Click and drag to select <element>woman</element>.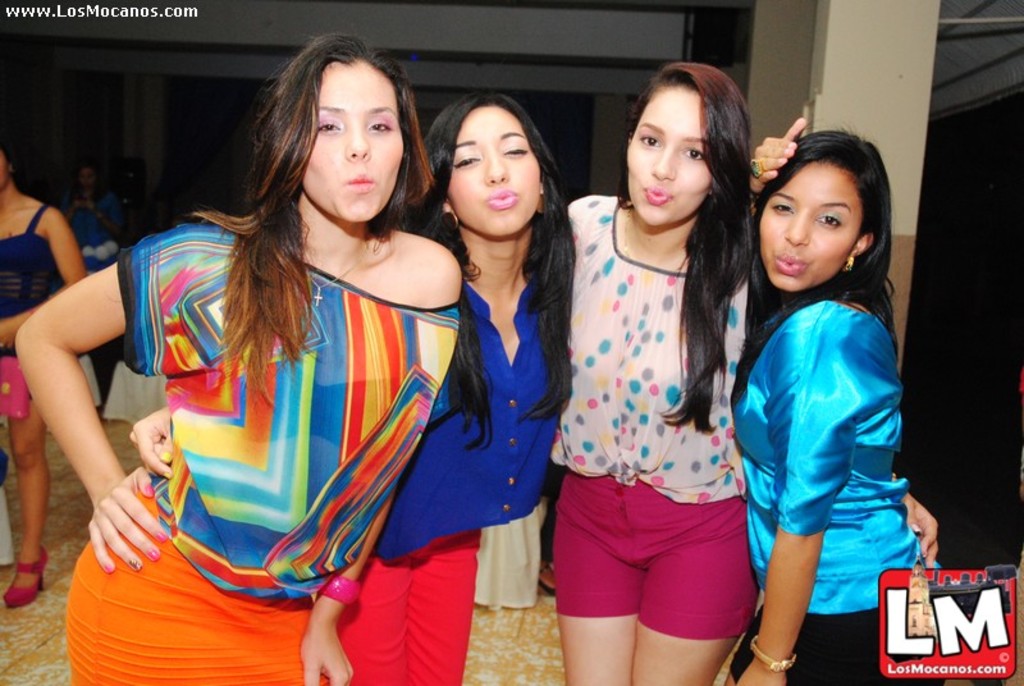
Selection: {"left": 0, "top": 132, "right": 82, "bottom": 609}.
